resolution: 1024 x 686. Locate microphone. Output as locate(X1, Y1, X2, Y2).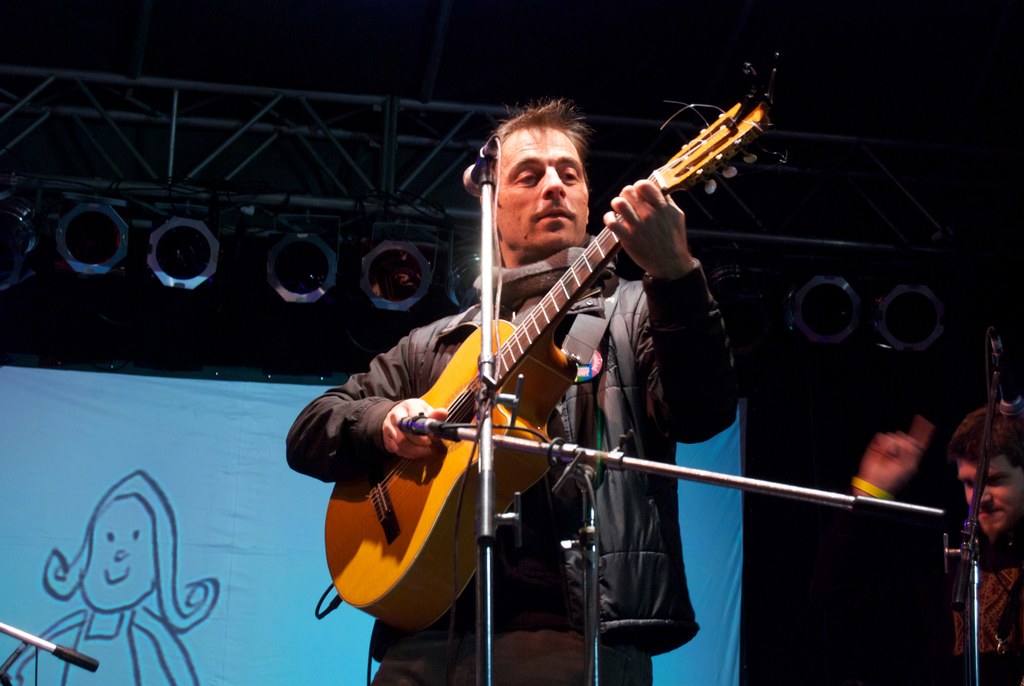
locate(460, 133, 500, 199).
